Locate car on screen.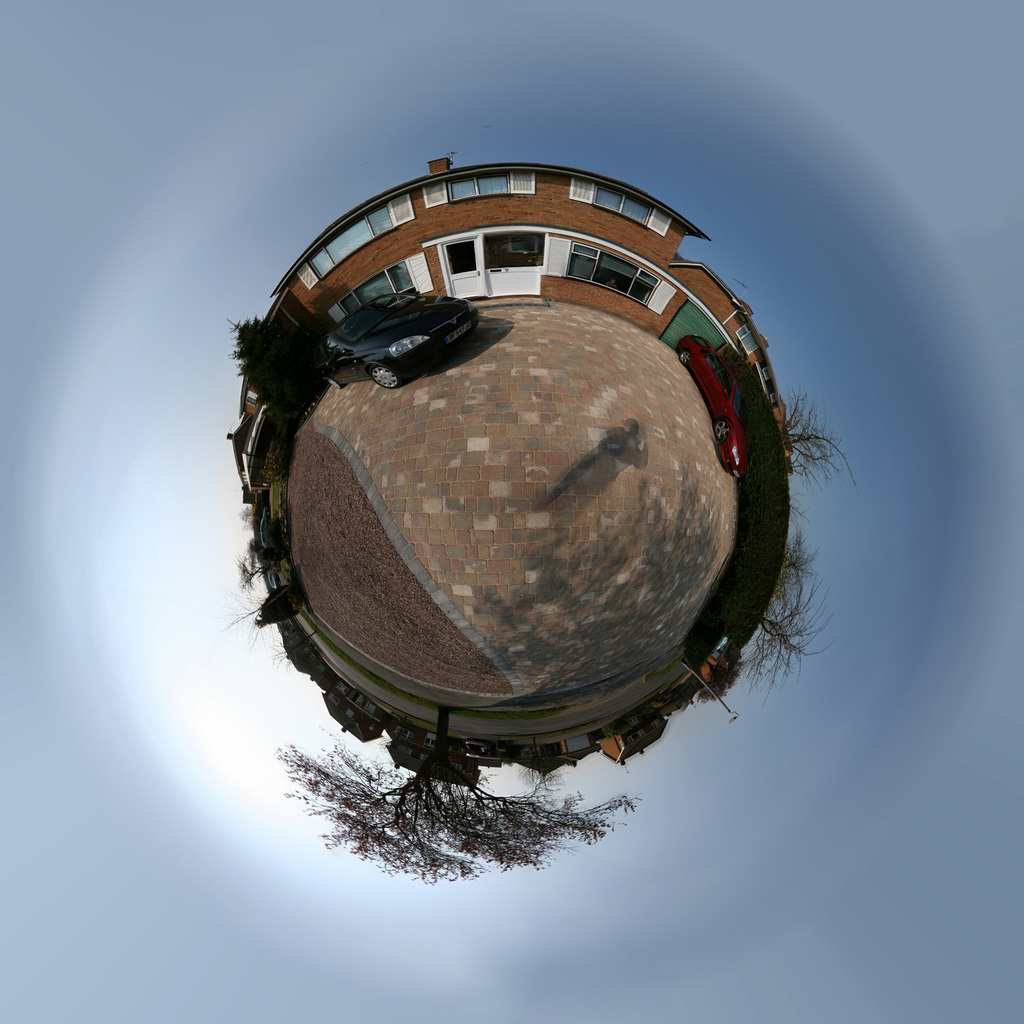
On screen at l=259, t=506, r=273, b=550.
